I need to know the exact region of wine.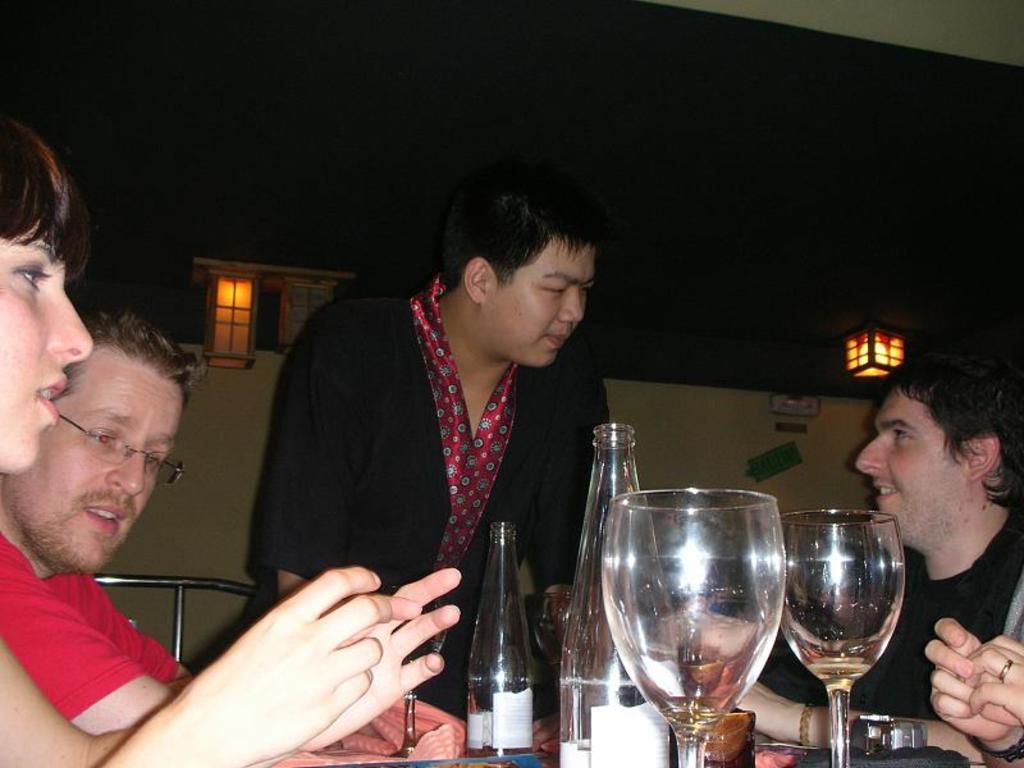
Region: crop(465, 544, 544, 745).
